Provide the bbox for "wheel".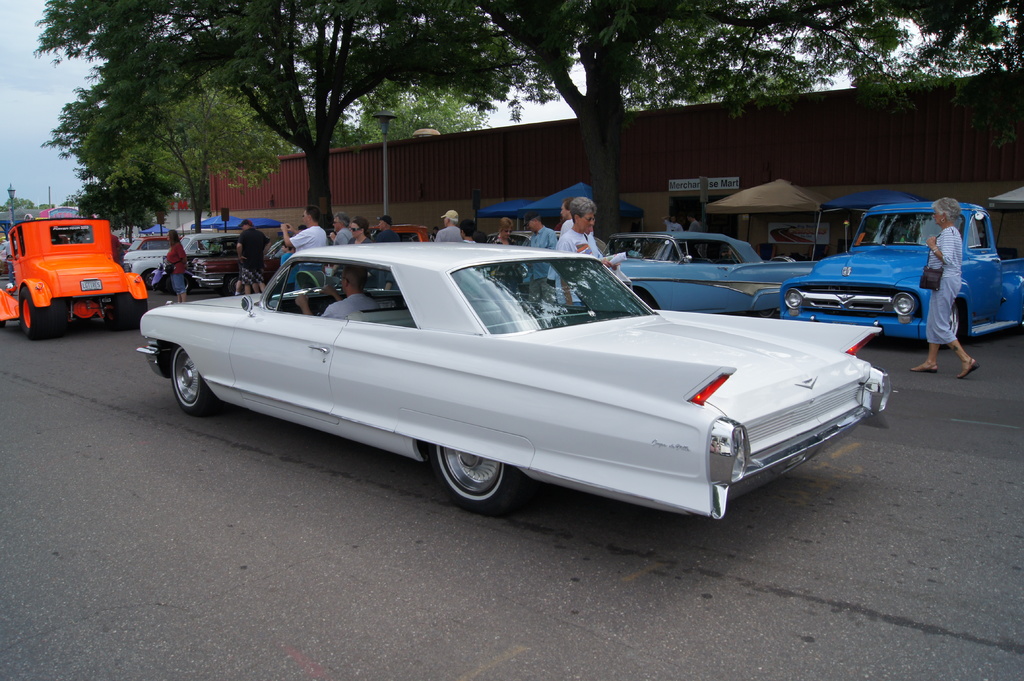
938 301 960 361.
